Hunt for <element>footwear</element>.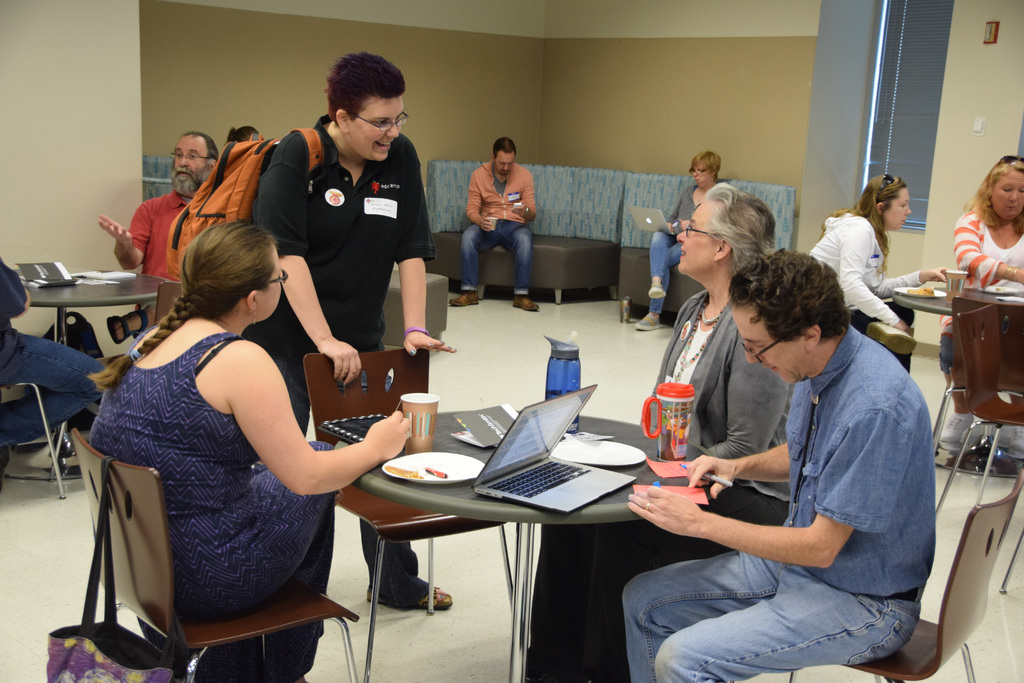
Hunted down at left=636, top=315, right=655, bottom=329.
